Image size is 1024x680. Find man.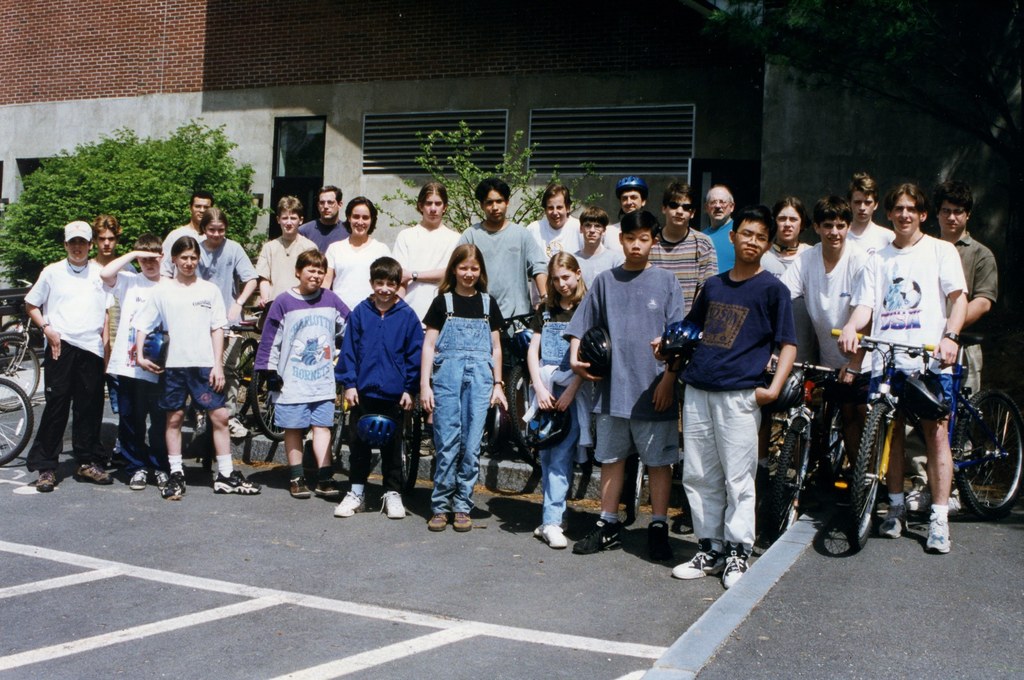
l=775, t=193, r=871, b=496.
